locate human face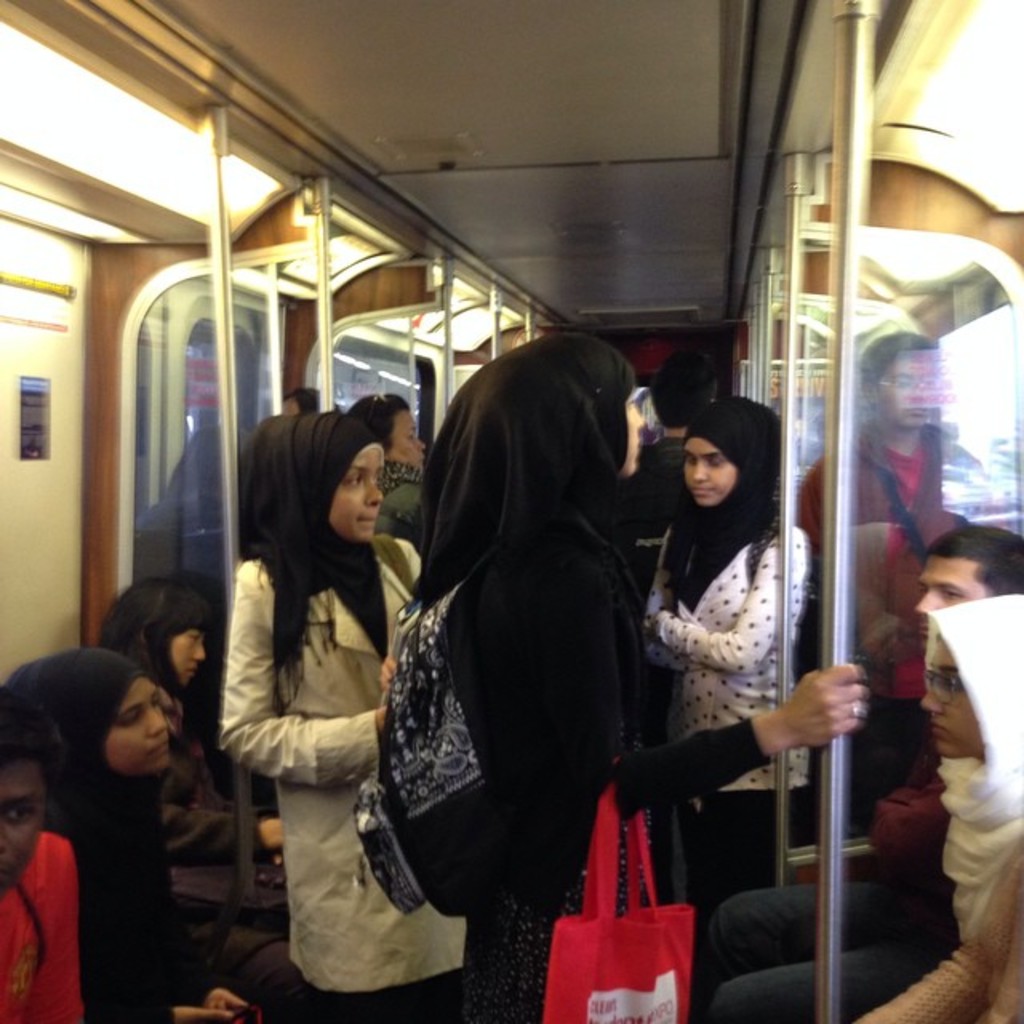
<region>917, 558, 990, 648</region>
